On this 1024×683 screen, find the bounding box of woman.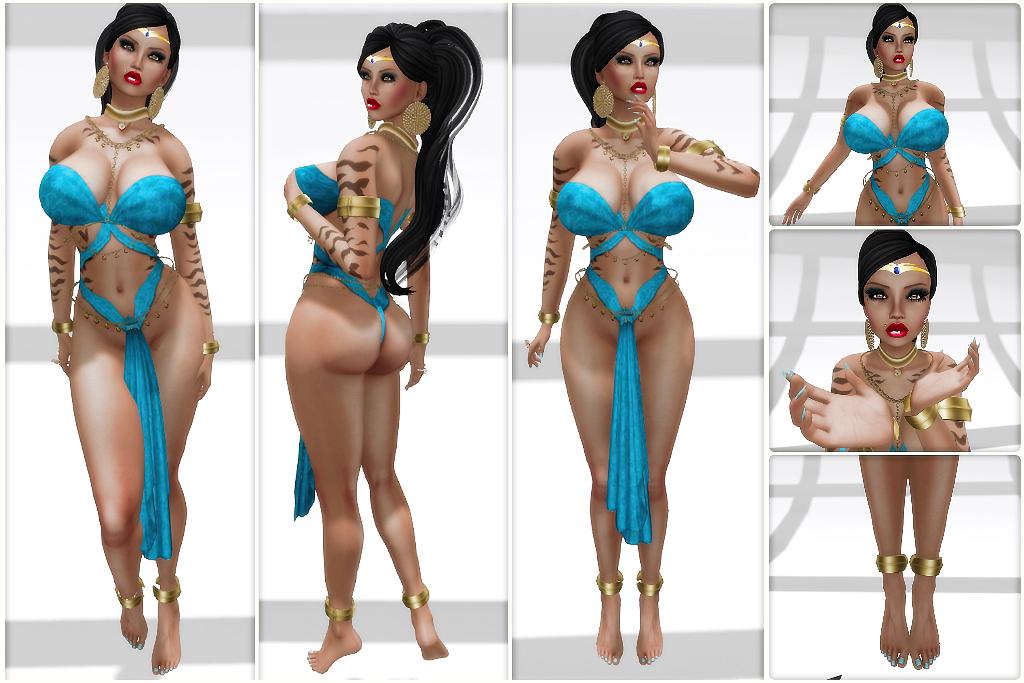
Bounding box: {"left": 782, "top": 3, "right": 963, "bottom": 230}.
